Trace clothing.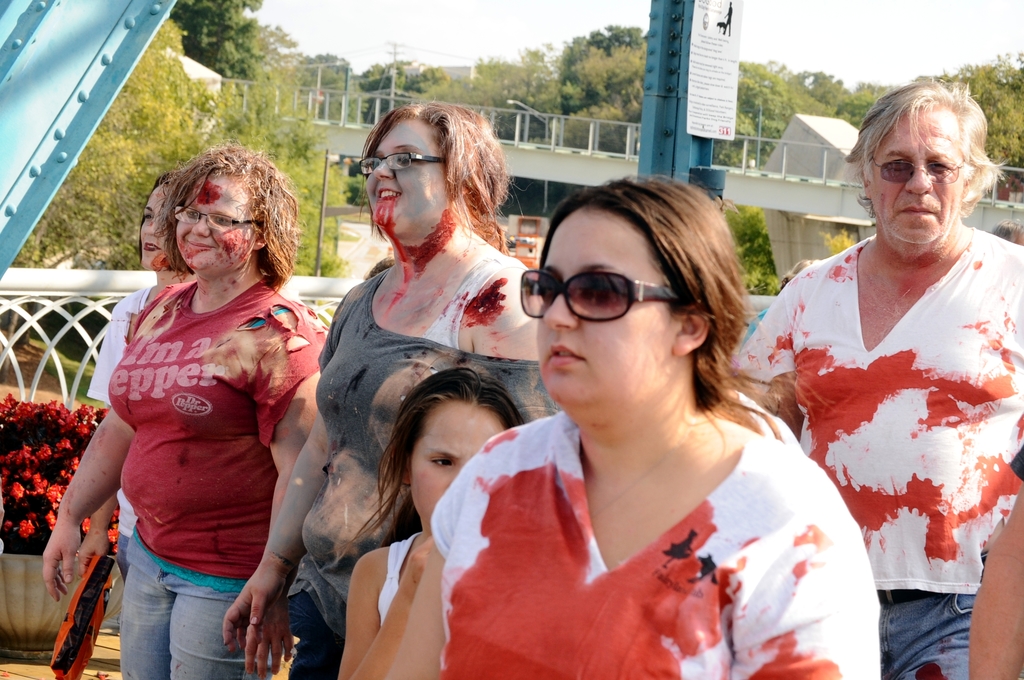
Traced to Rect(374, 528, 422, 628).
